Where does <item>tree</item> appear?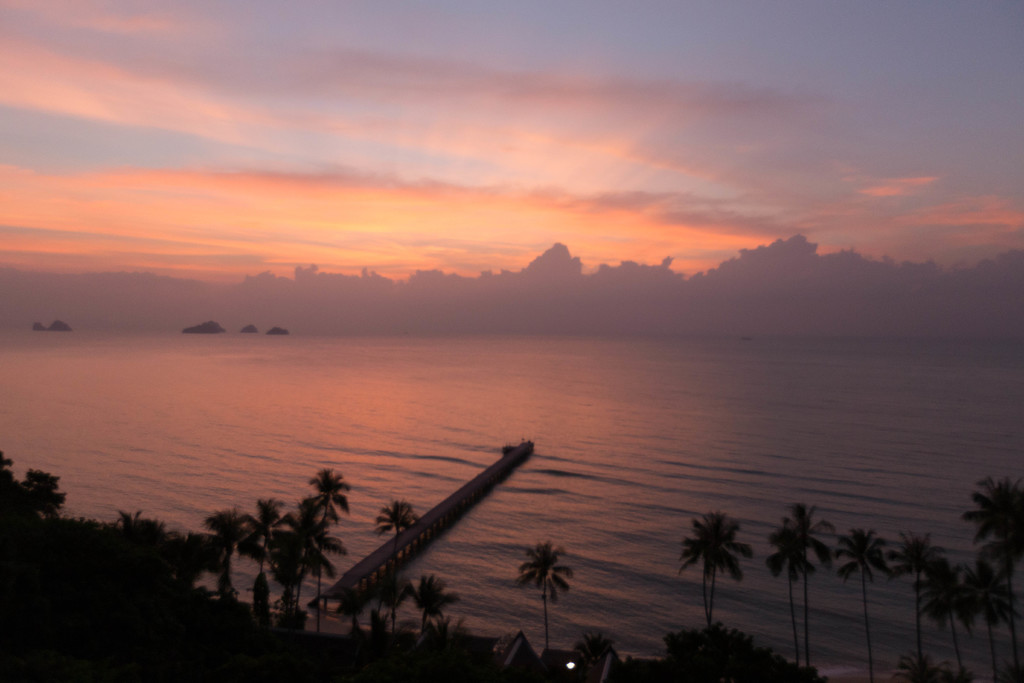
Appears at (x1=242, y1=323, x2=257, y2=333).
